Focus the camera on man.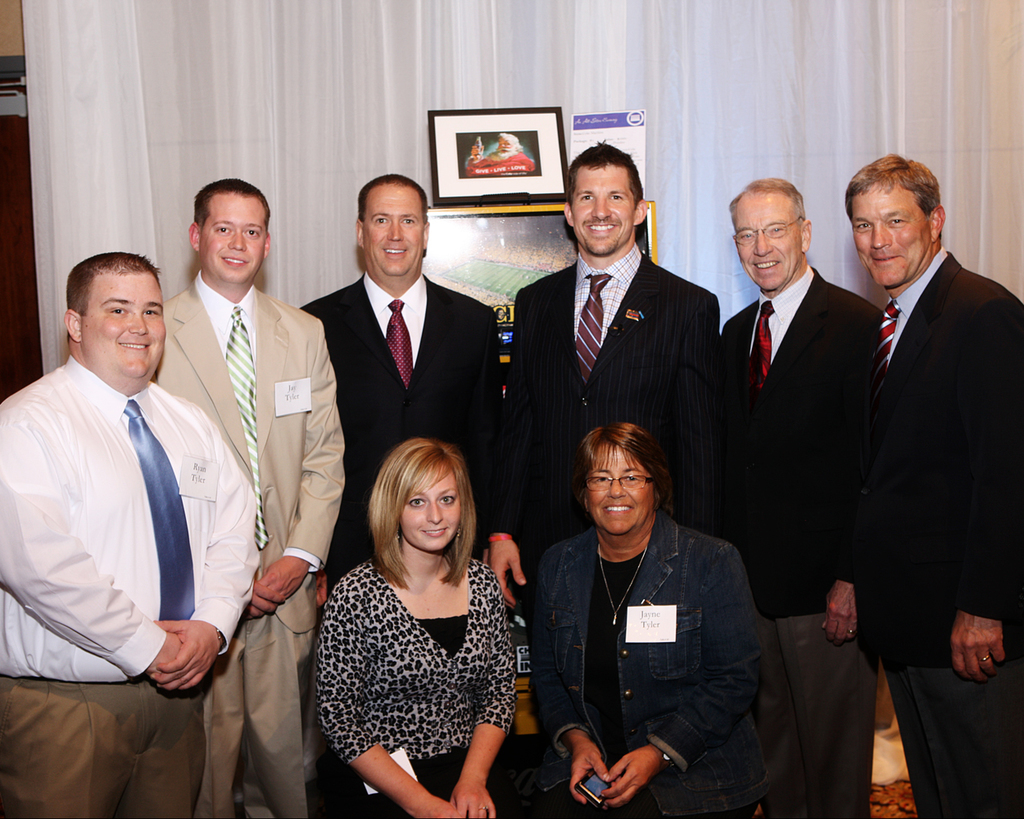
Focus region: rect(714, 175, 881, 818).
